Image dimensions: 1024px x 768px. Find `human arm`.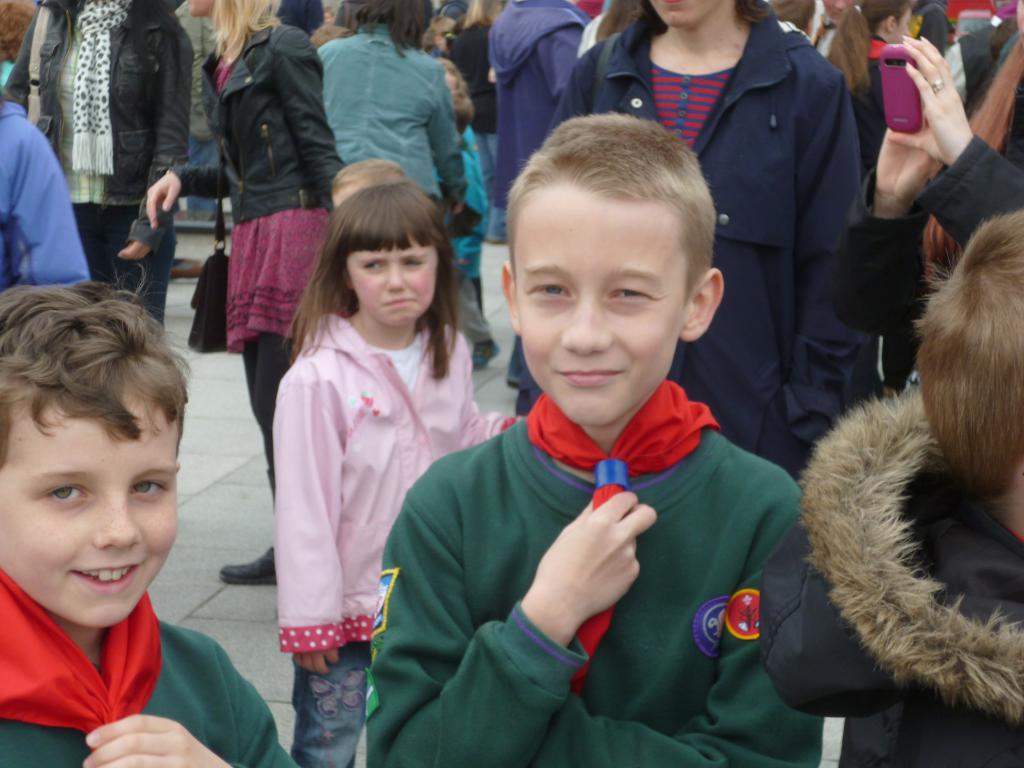
rect(114, 13, 191, 265).
